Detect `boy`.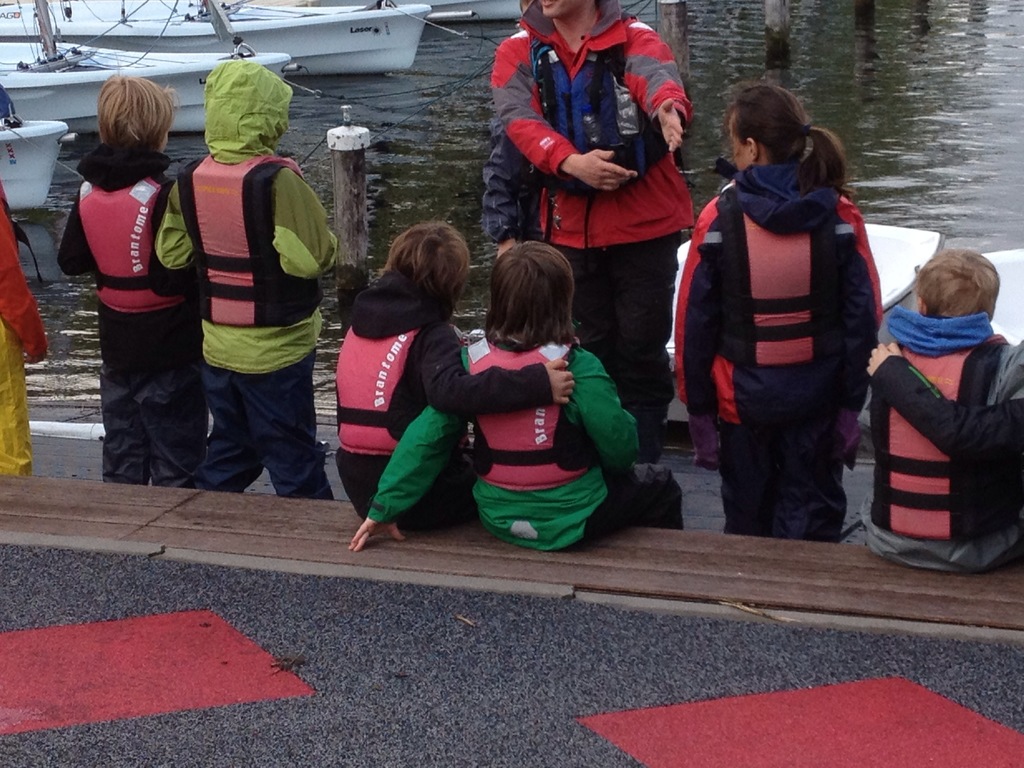
Detected at detection(58, 72, 199, 487).
